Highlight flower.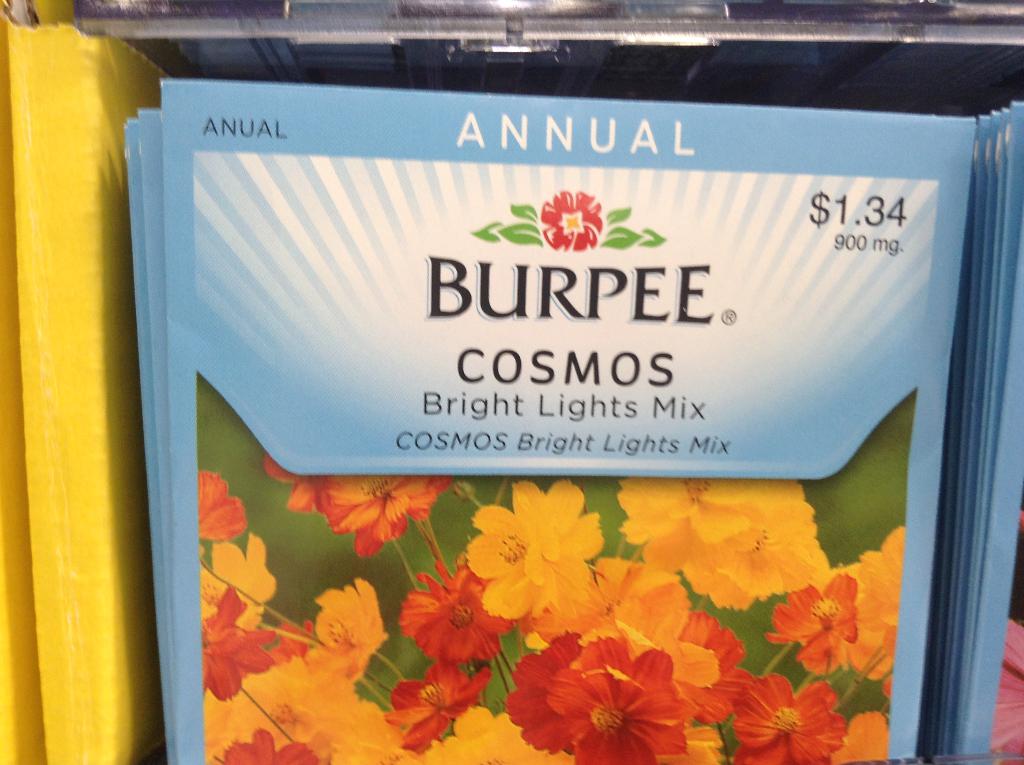
Highlighted region: 538 186 605 250.
